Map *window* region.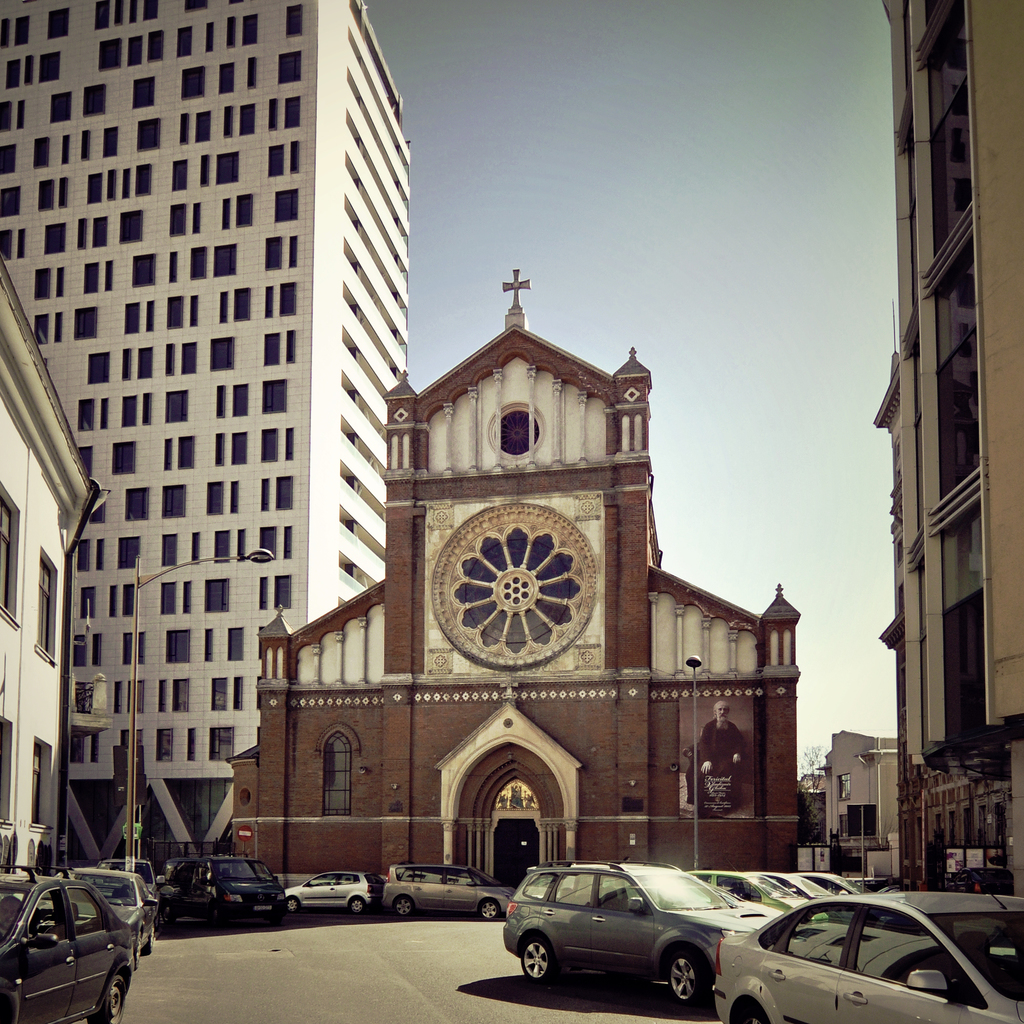
Mapped to region(235, 195, 251, 228).
